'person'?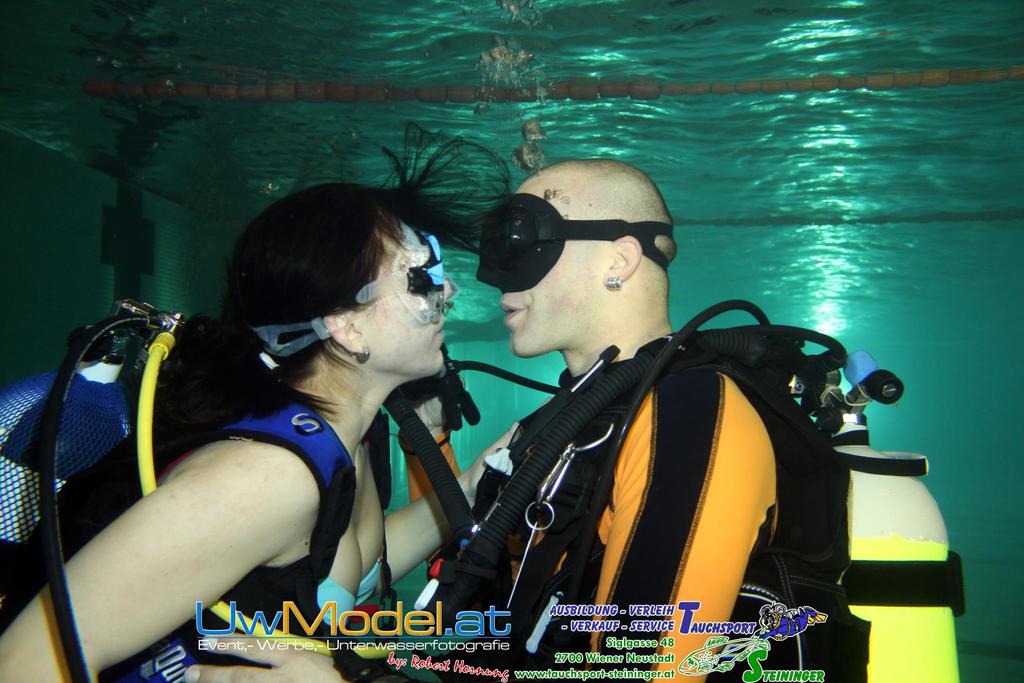
x1=185 y1=161 x2=779 y2=682
